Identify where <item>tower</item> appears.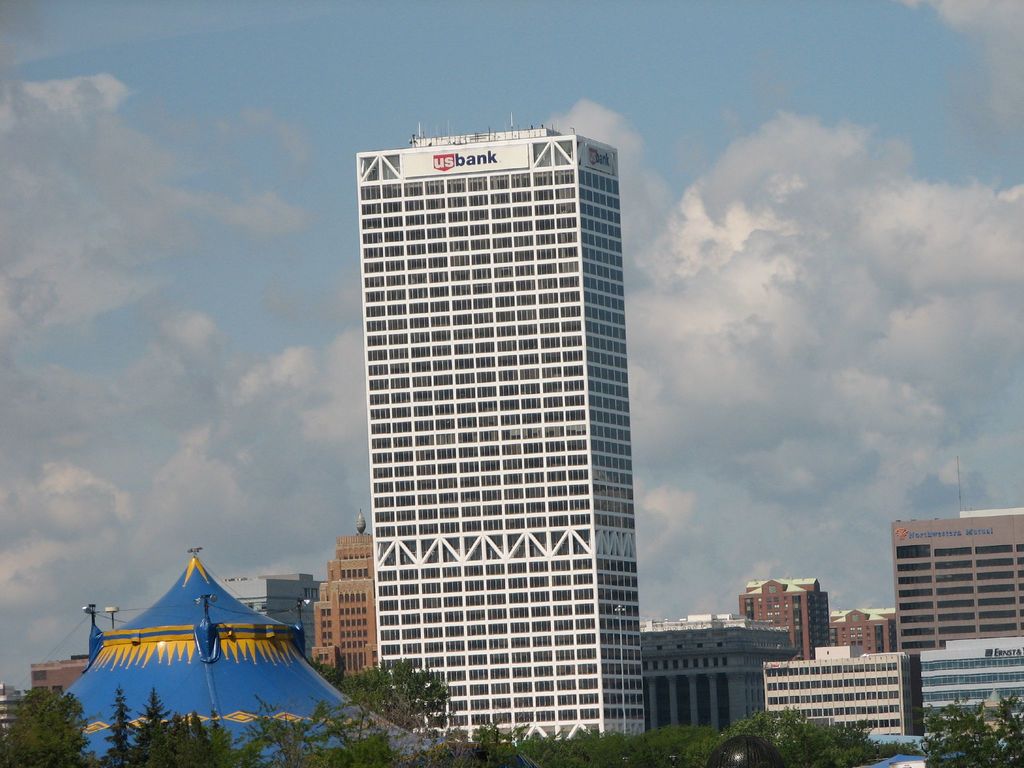
Appears at bbox(349, 108, 646, 752).
